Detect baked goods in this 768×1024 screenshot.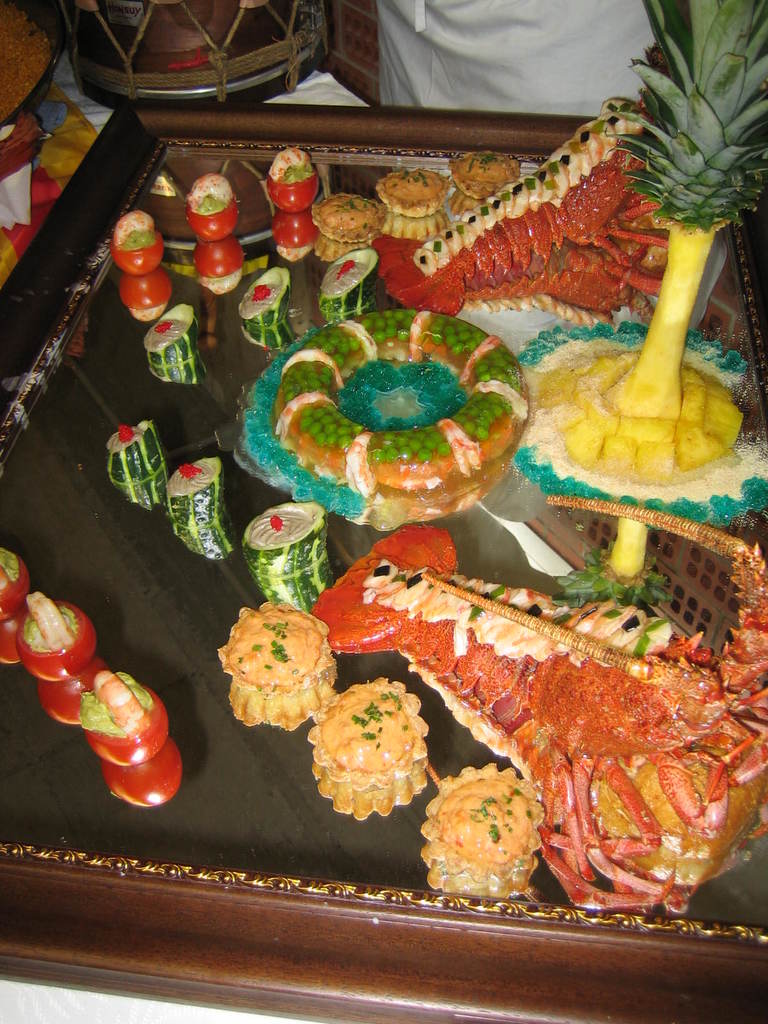
Detection: l=317, t=247, r=378, b=294.
